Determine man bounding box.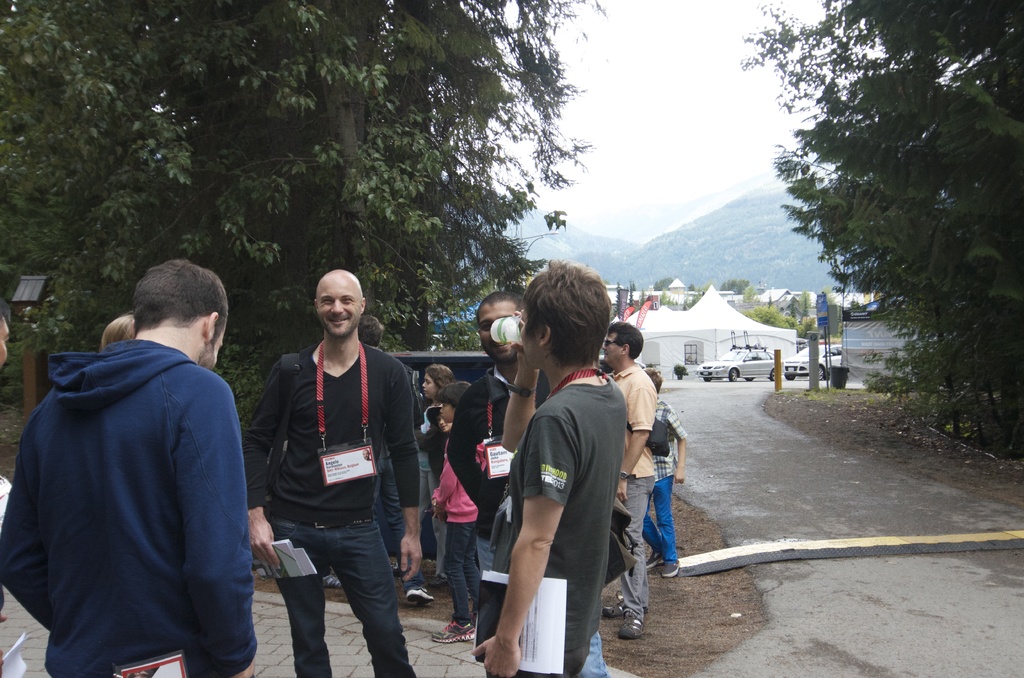
Determined: [x1=445, y1=287, x2=610, y2=677].
